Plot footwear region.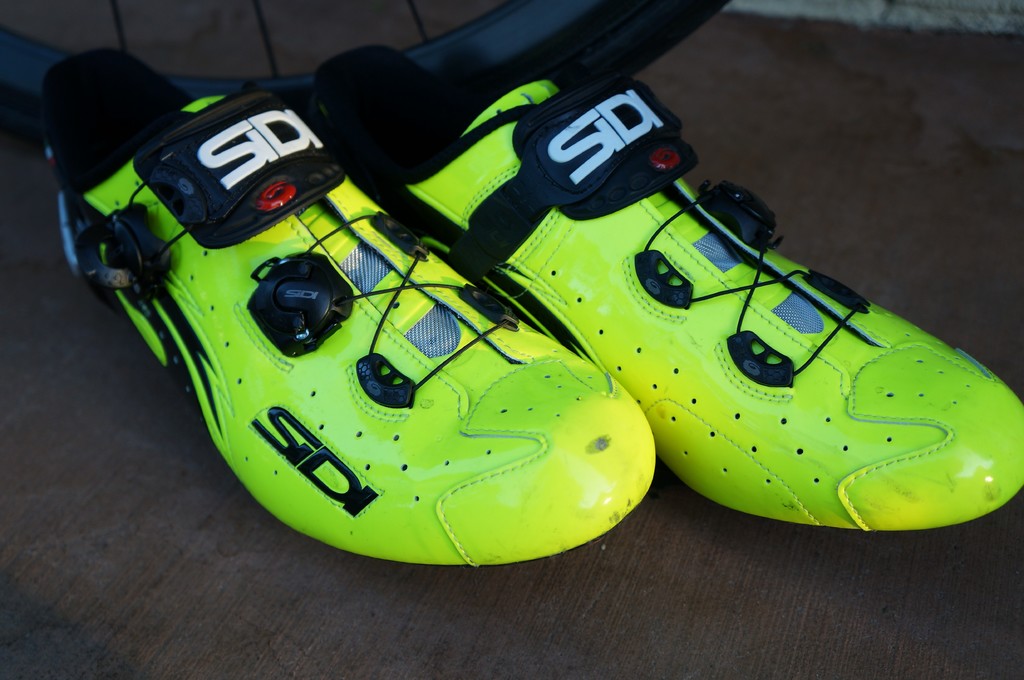
Plotted at rect(304, 38, 1023, 539).
